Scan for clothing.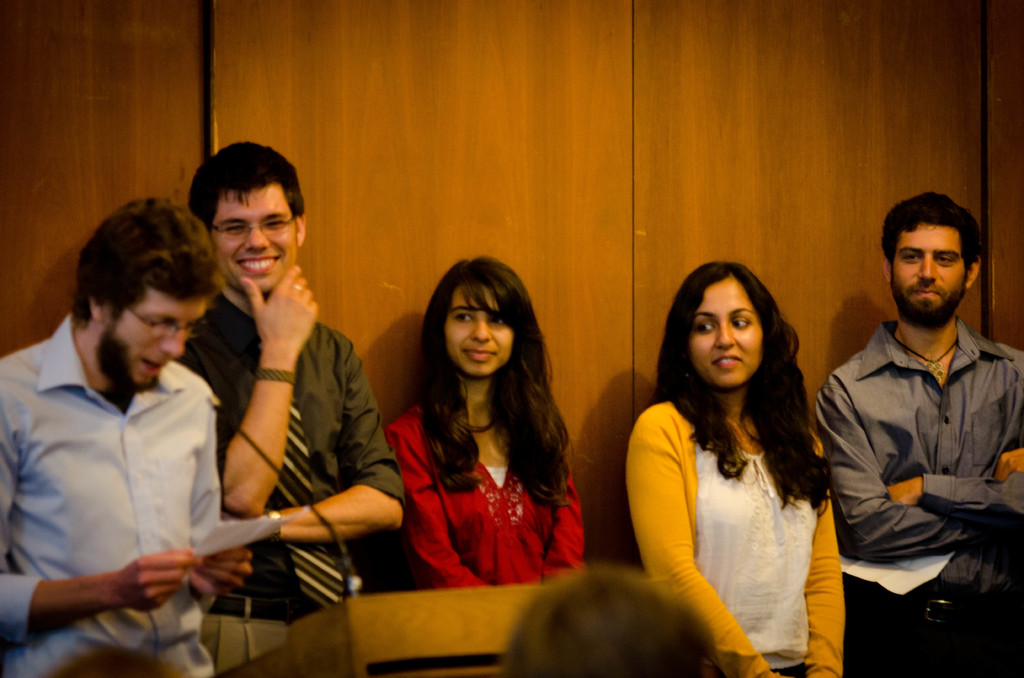
Scan result: (811, 234, 1021, 652).
